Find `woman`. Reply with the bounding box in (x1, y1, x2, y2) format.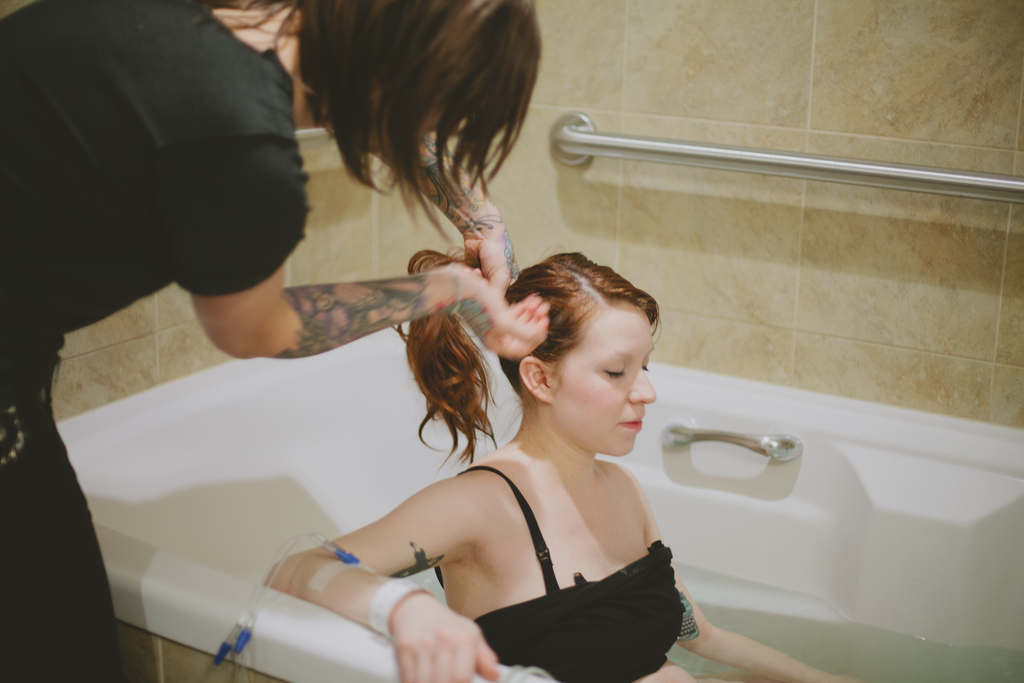
(0, 0, 552, 682).
